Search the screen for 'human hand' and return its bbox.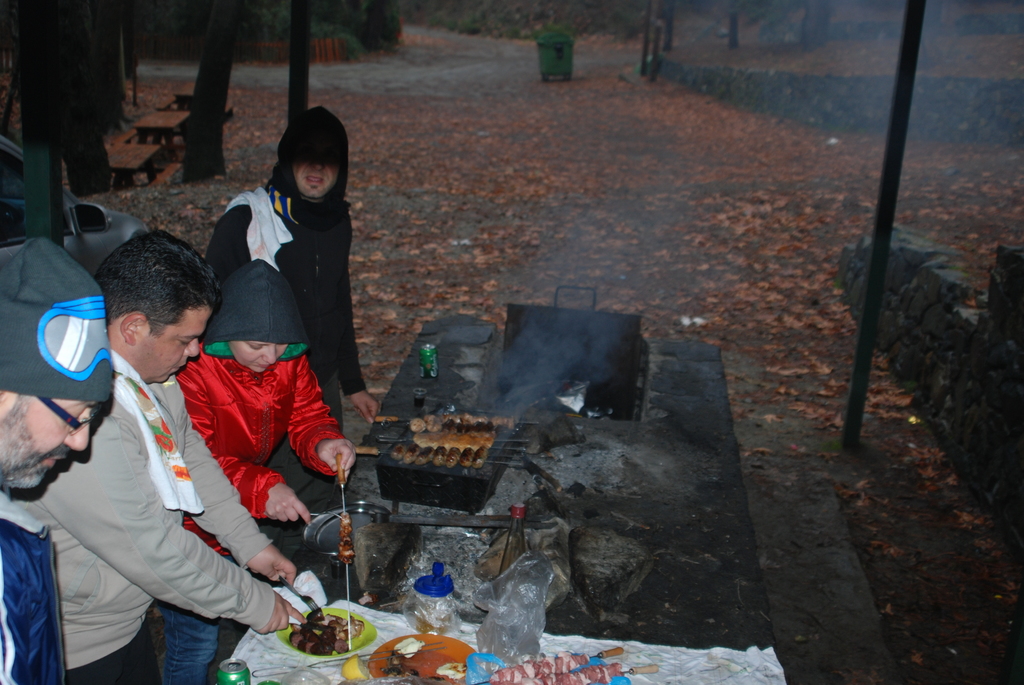
Found: 262:482:314:525.
